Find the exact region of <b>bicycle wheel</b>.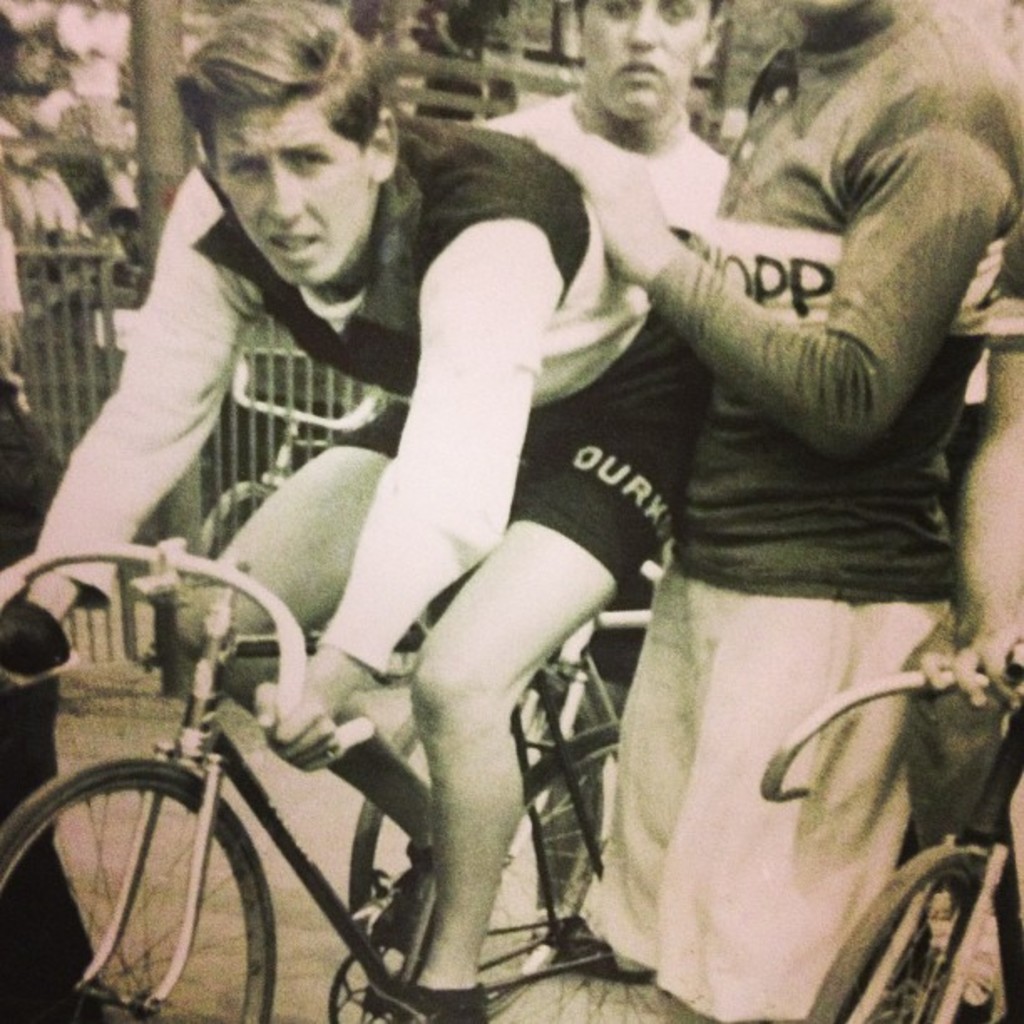
Exact region: left=346, top=669, right=602, bottom=1022.
